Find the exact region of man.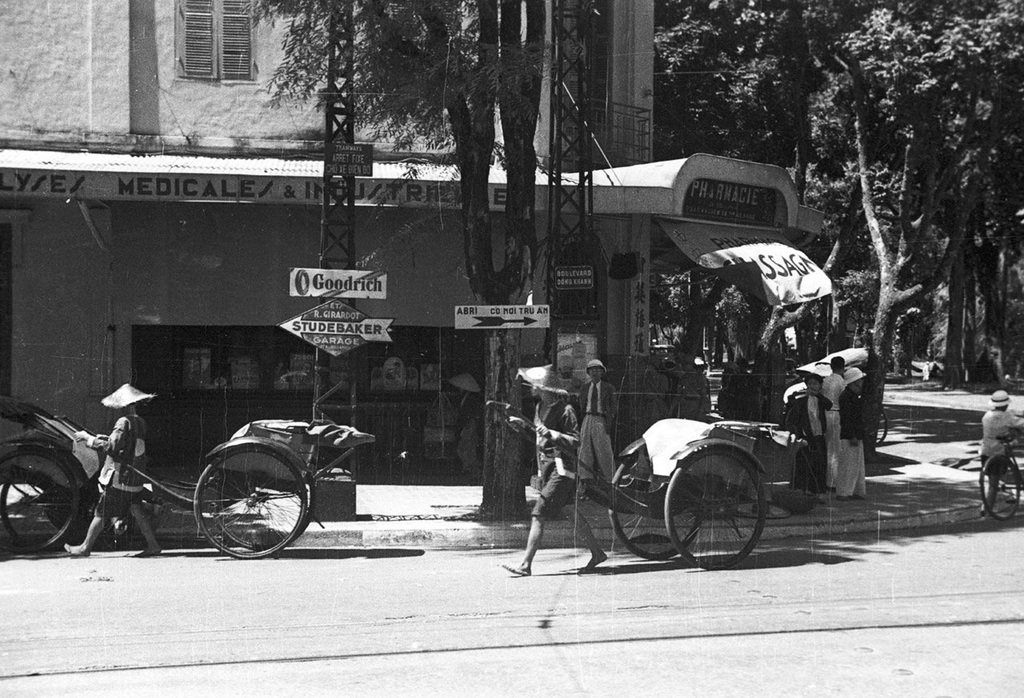
Exact region: (x1=833, y1=369, x2=878, y2=499).
